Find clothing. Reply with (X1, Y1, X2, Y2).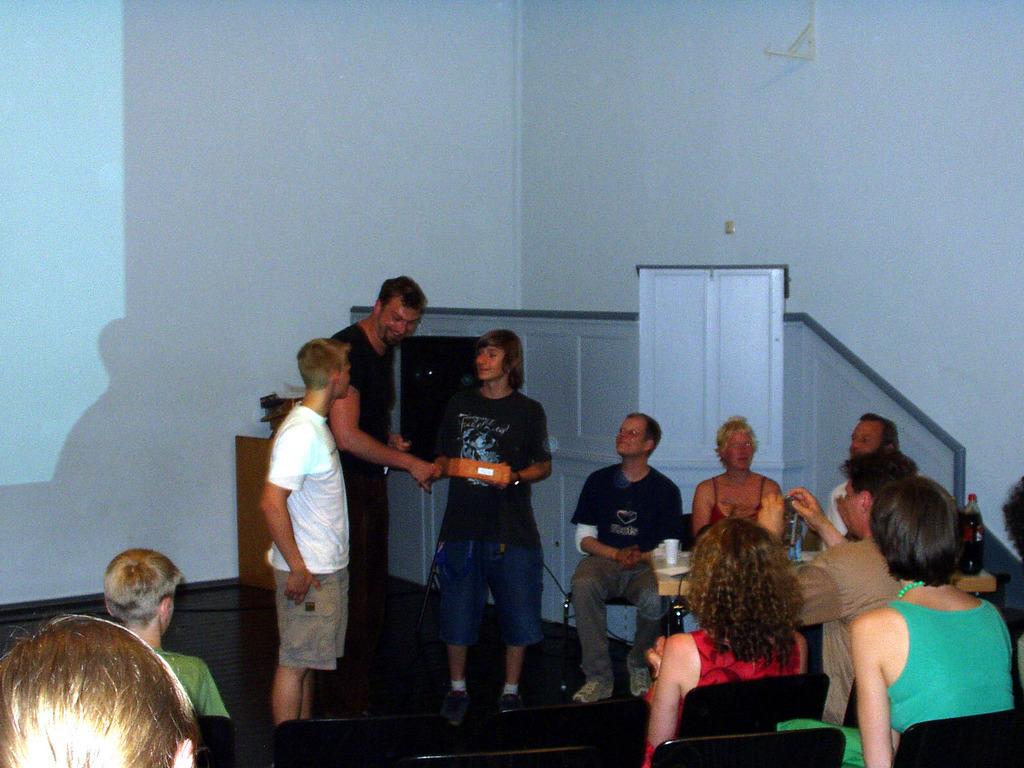
(572, 470, 687, 678).
